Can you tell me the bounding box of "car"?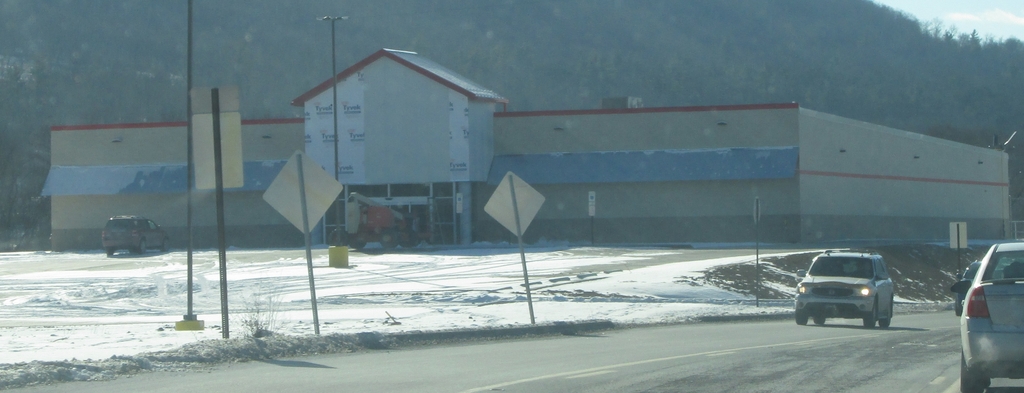
left=791, top=248, right=907, bottom=333.
